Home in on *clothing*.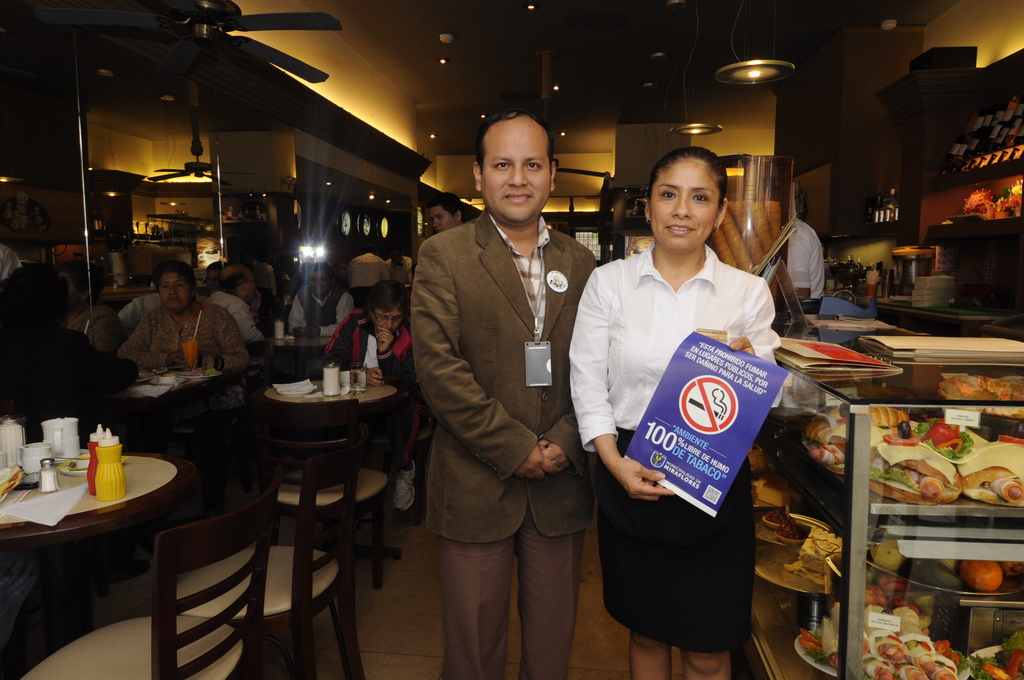
Homed in at {"left": 2, "top": 321, "right": 113, "bottom": 416}.
